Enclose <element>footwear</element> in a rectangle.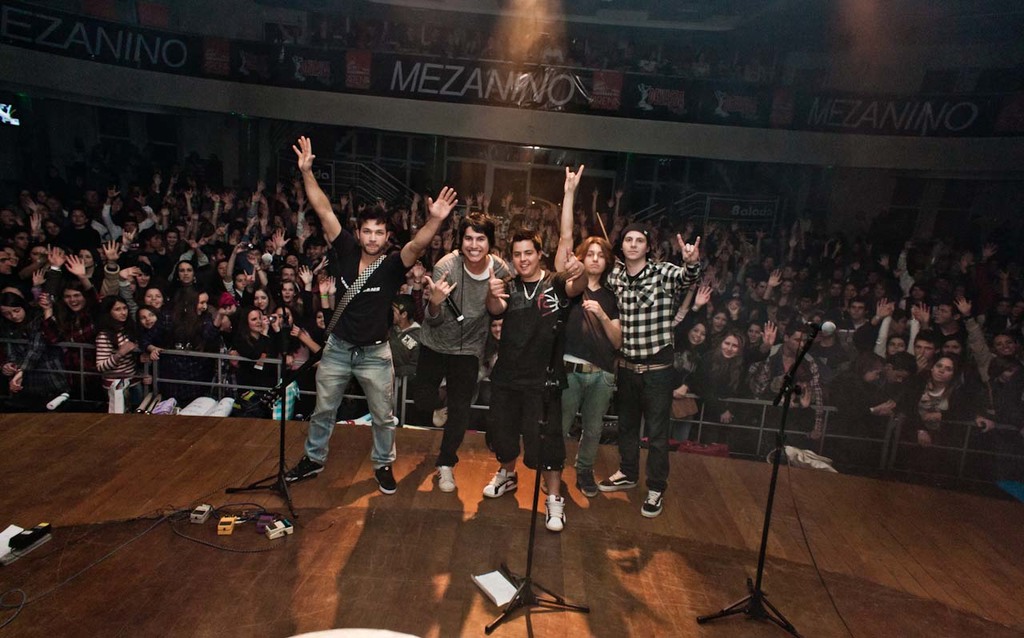
(left=546, top=495, right=566, bottom=532).
